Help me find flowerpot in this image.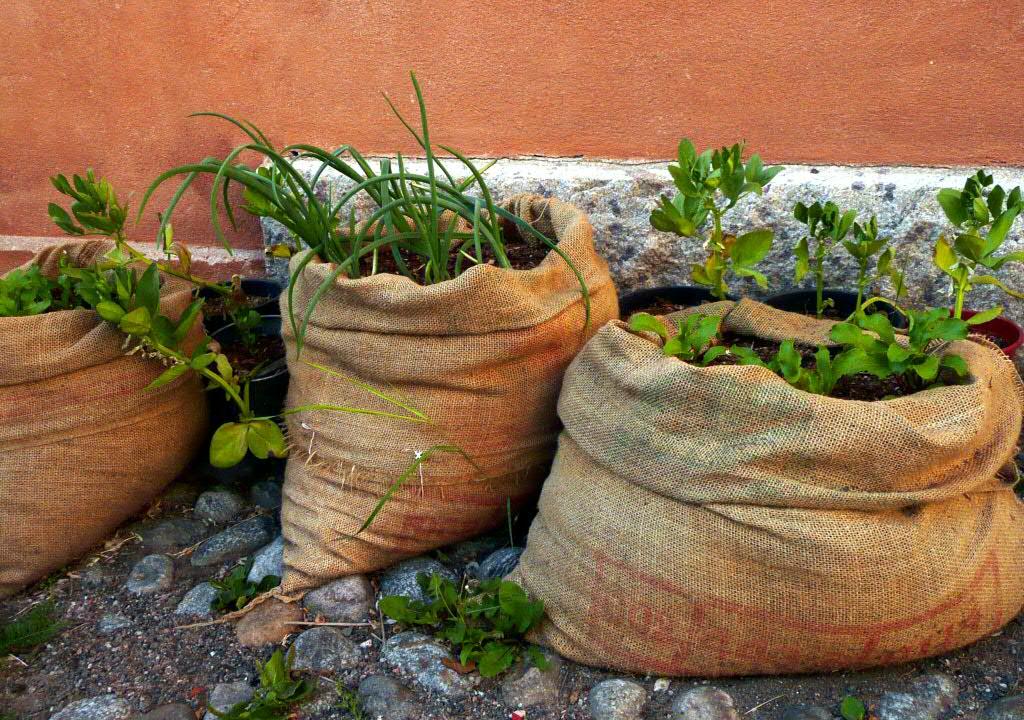
Found it: 200, 370, 284, 418.
